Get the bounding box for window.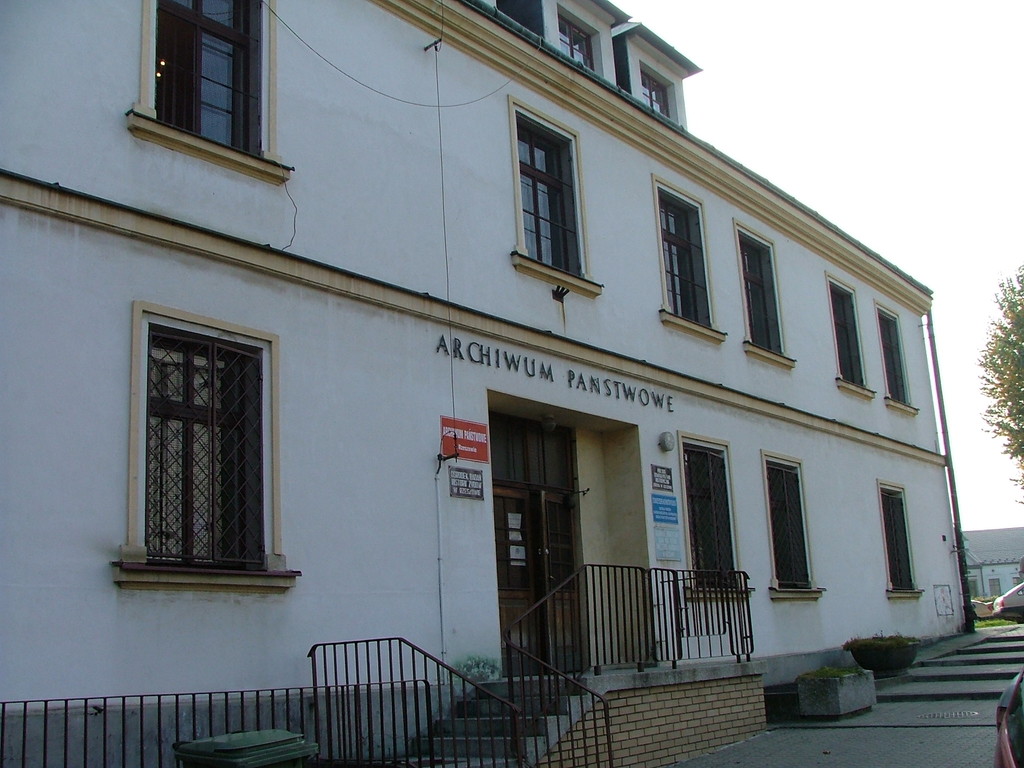
<box>831,295,852,383</box>.
